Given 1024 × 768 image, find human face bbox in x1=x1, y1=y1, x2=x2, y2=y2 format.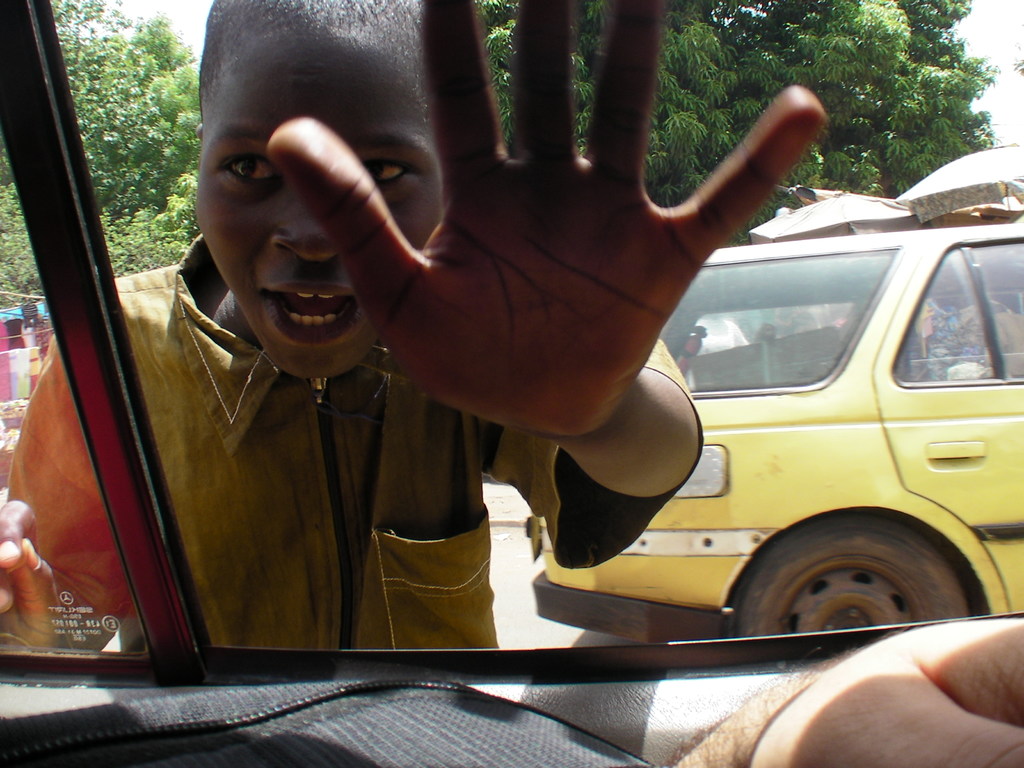
x1=197, y1=28, x2=435, y2=383.
